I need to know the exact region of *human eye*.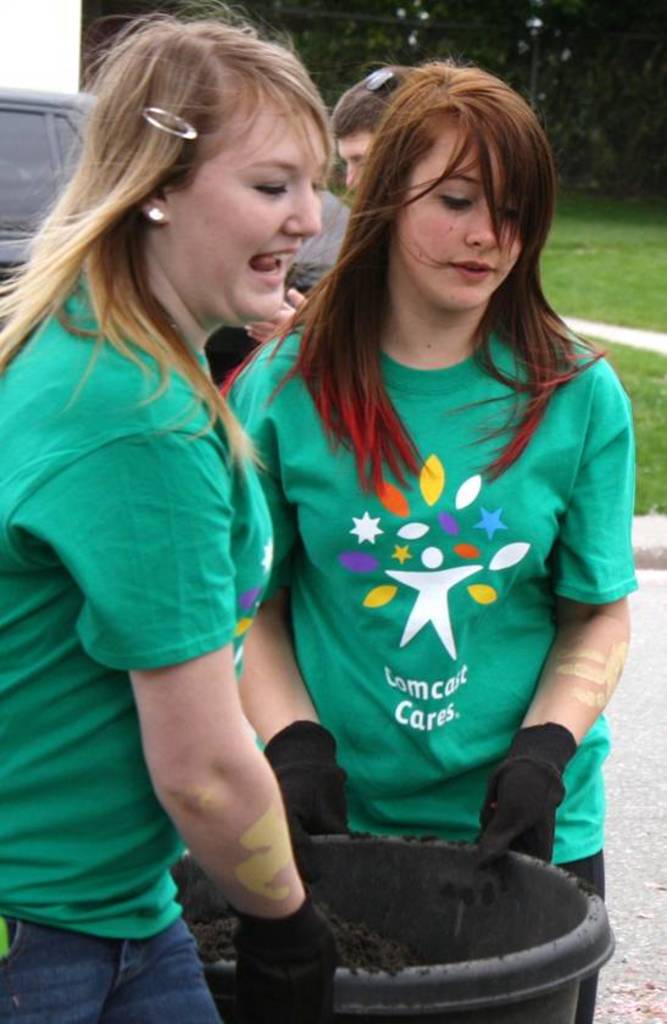
Region: x1=250 y1=176 x2=287 y2=199.
